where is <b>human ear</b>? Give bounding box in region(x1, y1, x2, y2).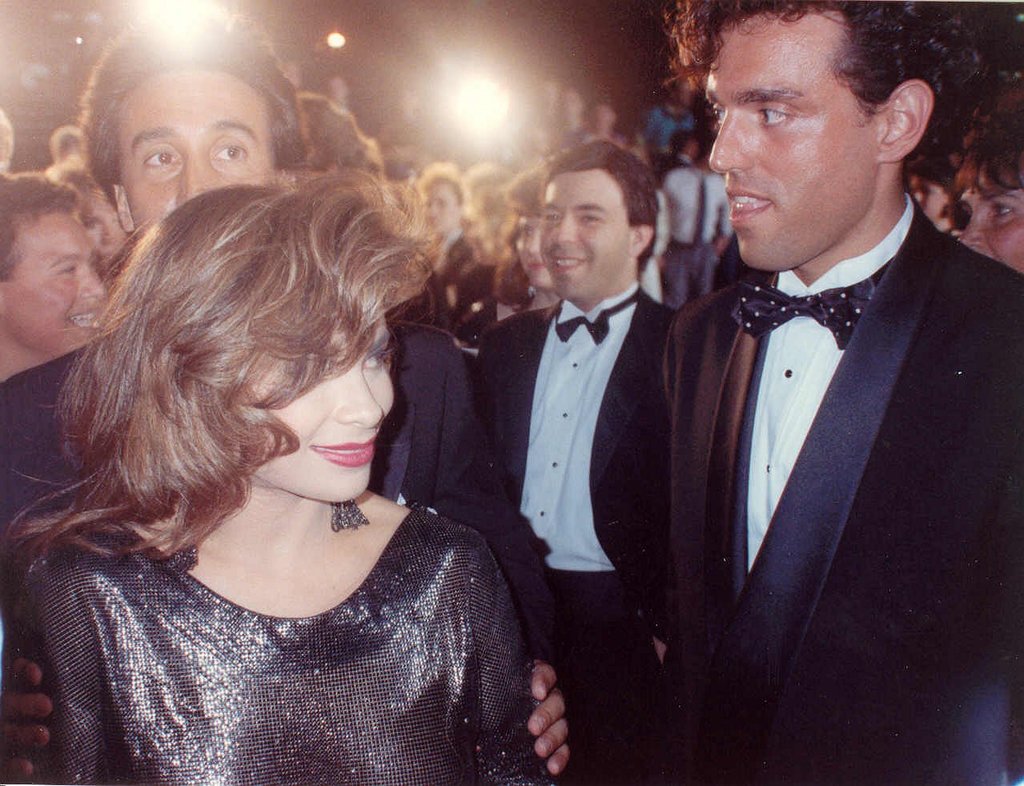
region(881, 83, 939, 162).
